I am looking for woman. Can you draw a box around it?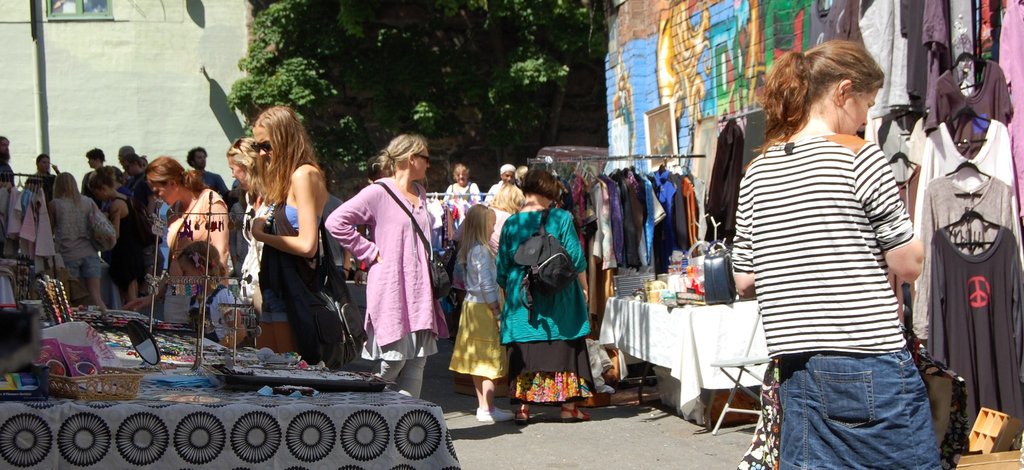
Sure, the bounding box is region(239, 112, 360, 355).
